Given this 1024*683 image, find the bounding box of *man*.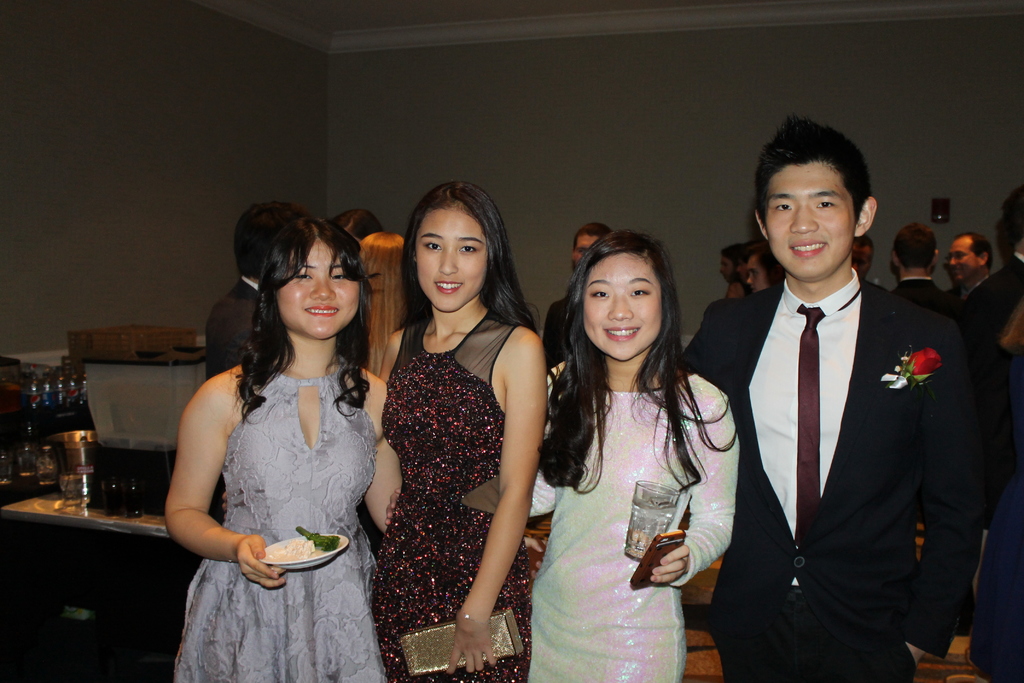
892/226/951/319.
